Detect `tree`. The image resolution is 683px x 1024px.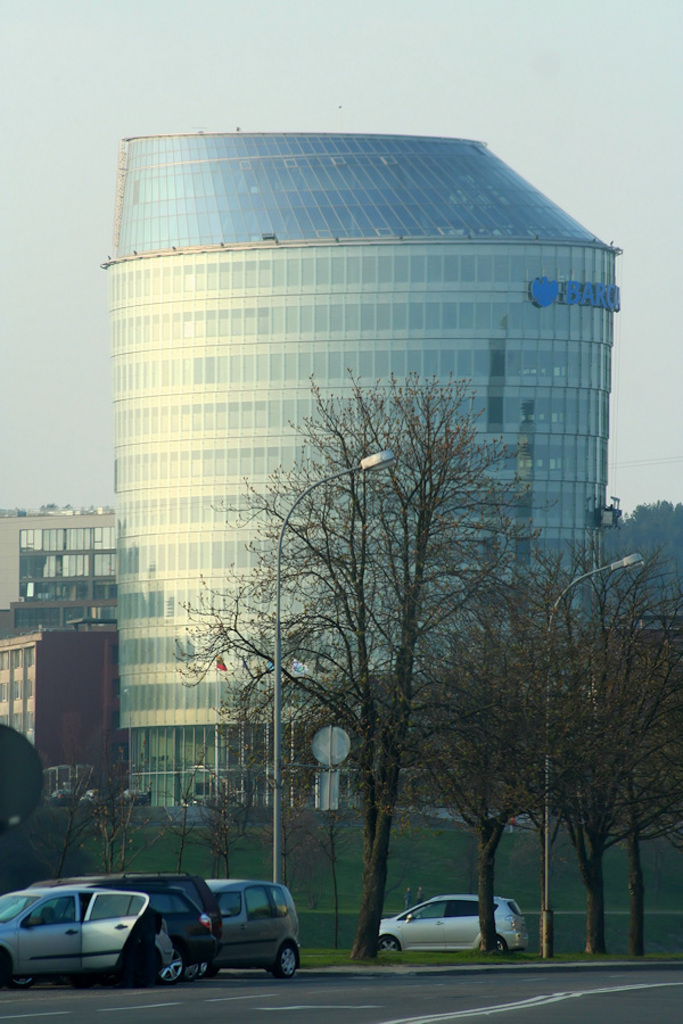
select_region(188, 767, 248, 883).
